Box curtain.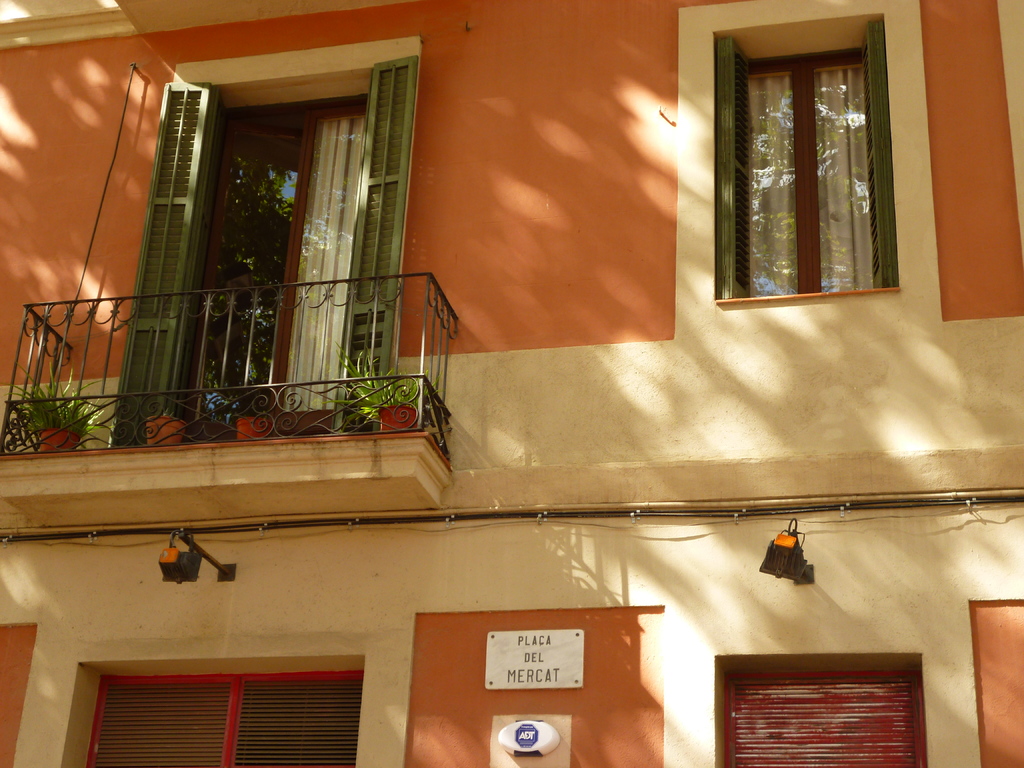
detection(279, 115, 371, 410).
